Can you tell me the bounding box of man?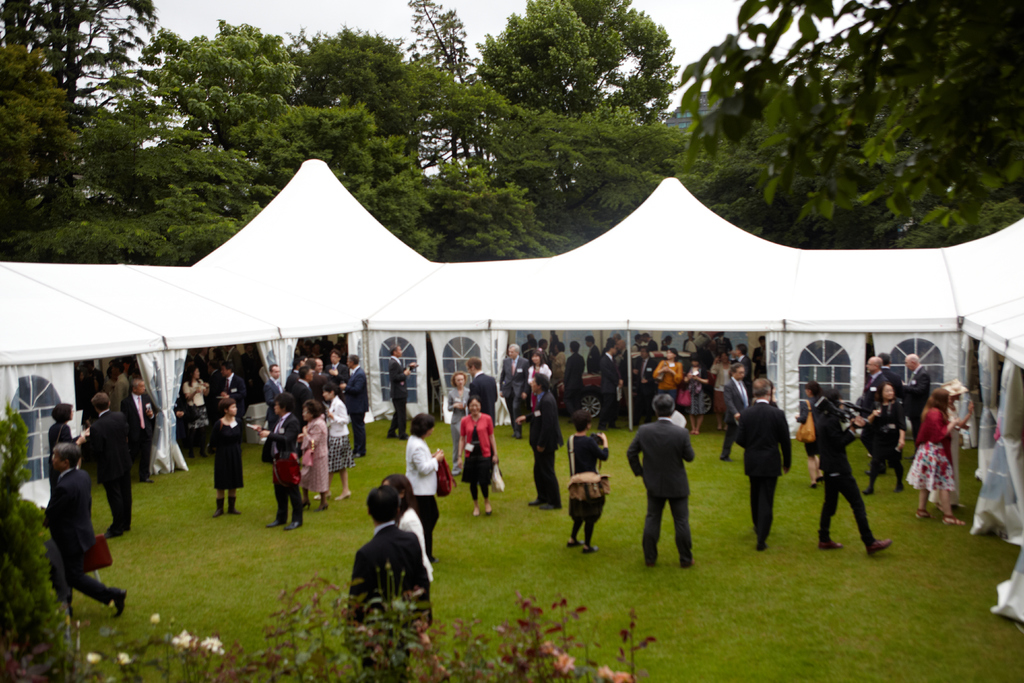
locate(684, 330, 698, 355).
